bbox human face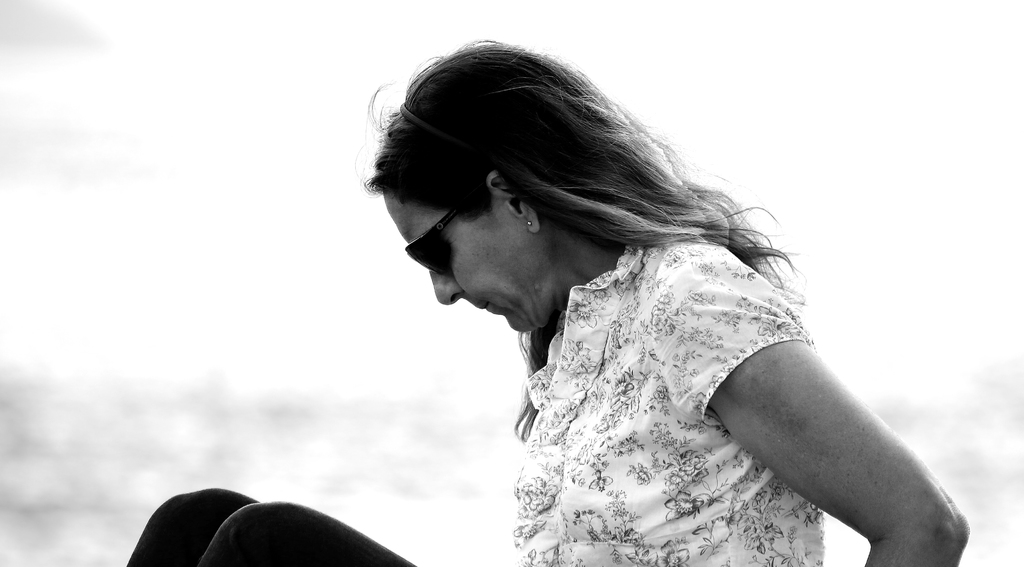
crop(378, 193, 564, 334)
